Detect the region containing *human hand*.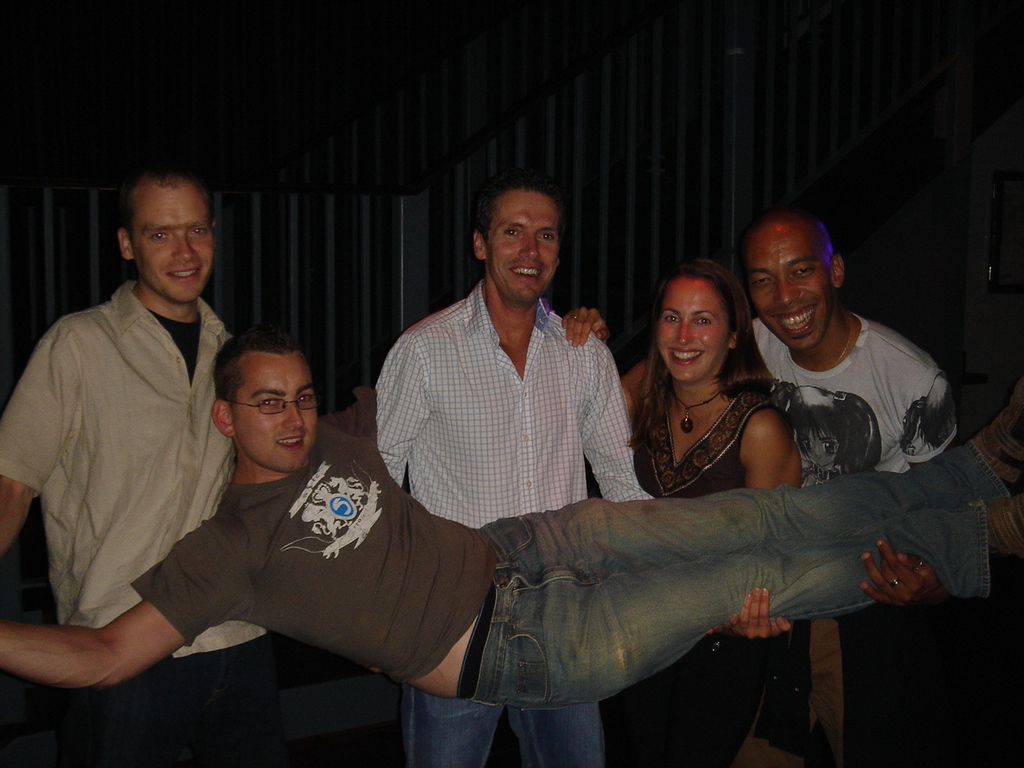
rect(865, 531, 949, 622).
